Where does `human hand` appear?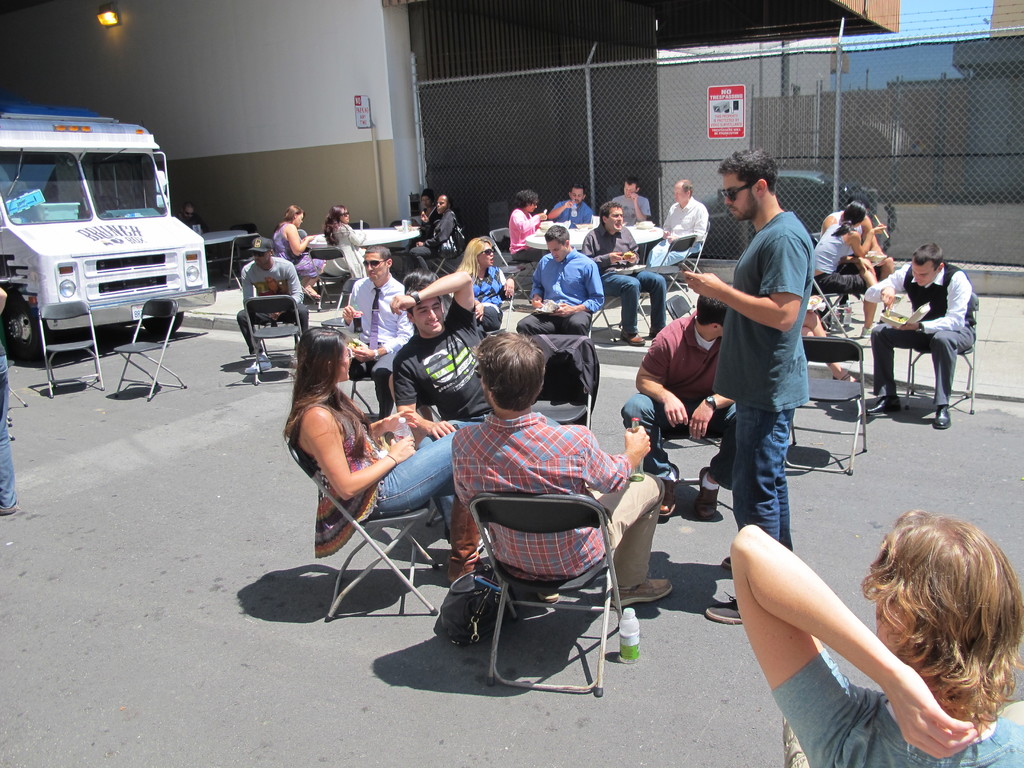
Appears at {"x1": 687, "y1": 405, "x2": 714, "y2": 442}.
